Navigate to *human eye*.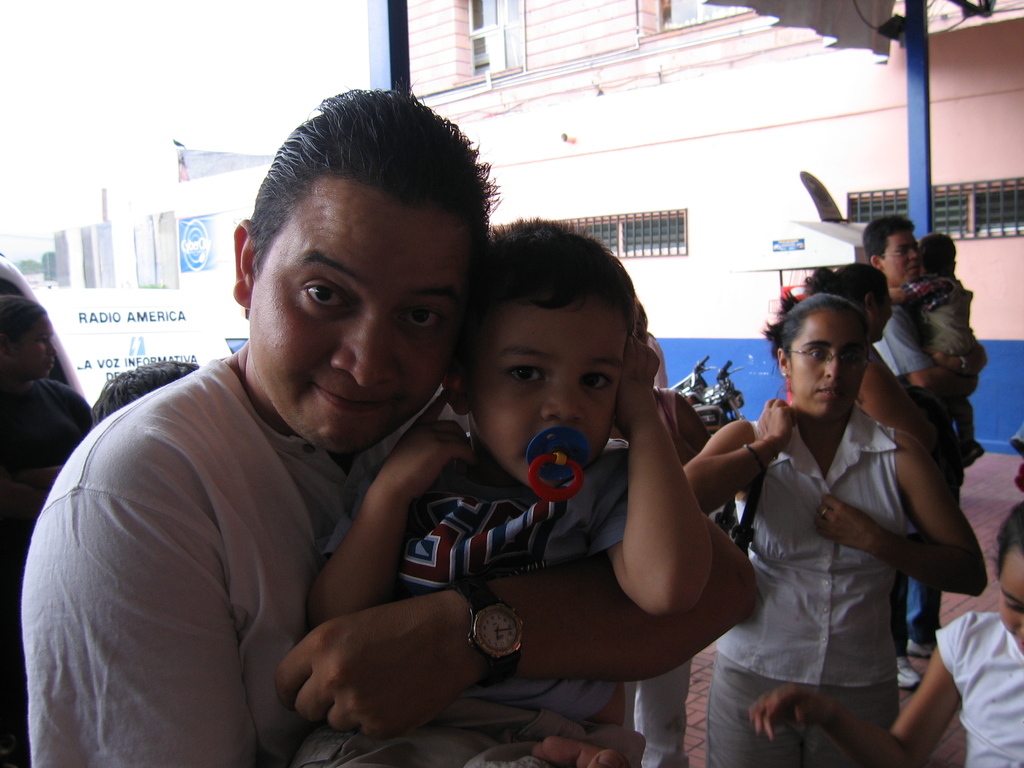
Navigation target: BBox(575, 369, 612, 396).
